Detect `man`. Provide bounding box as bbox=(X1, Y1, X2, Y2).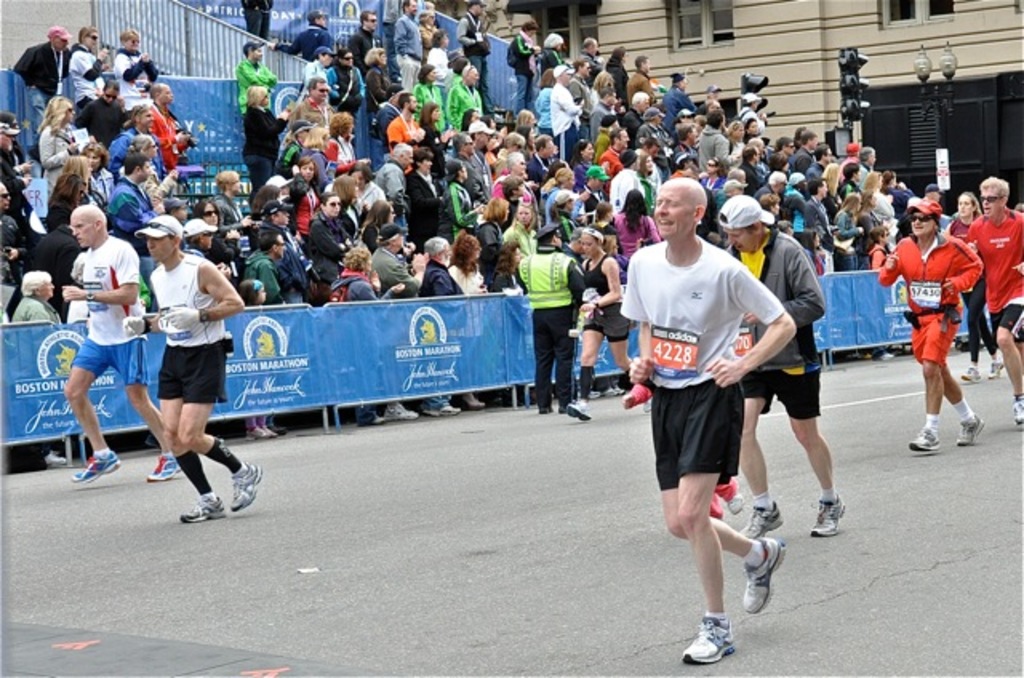
bbox=(0, 114, 37, 243).
